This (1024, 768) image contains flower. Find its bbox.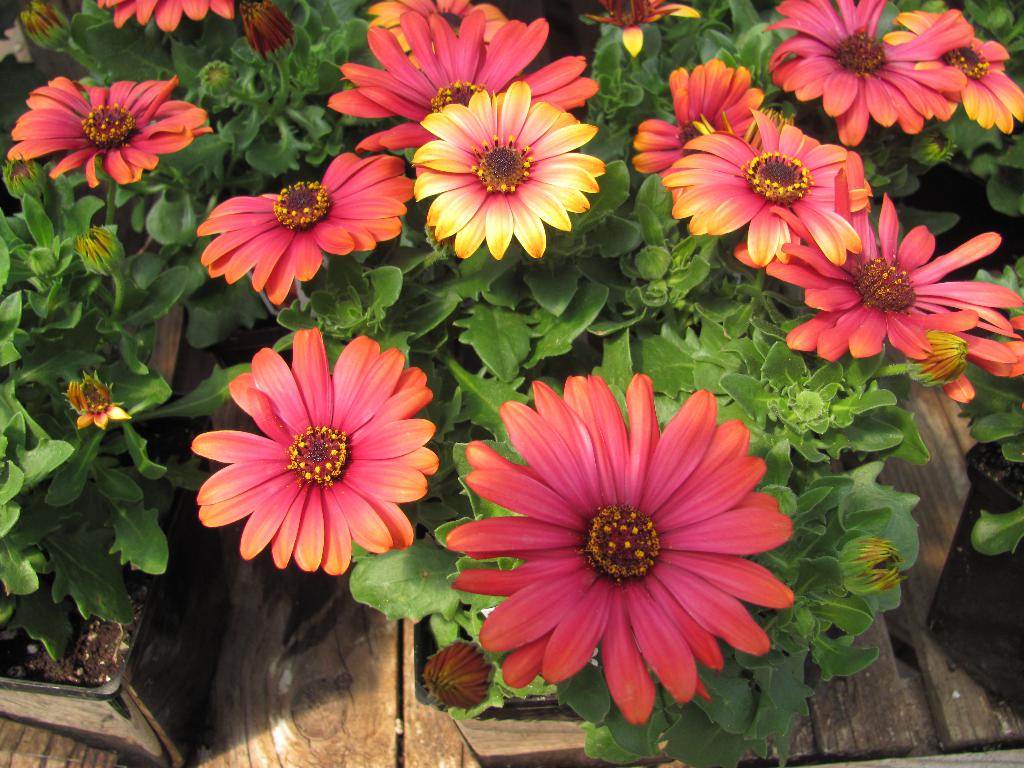
detection(195, 150, 417, 303).
